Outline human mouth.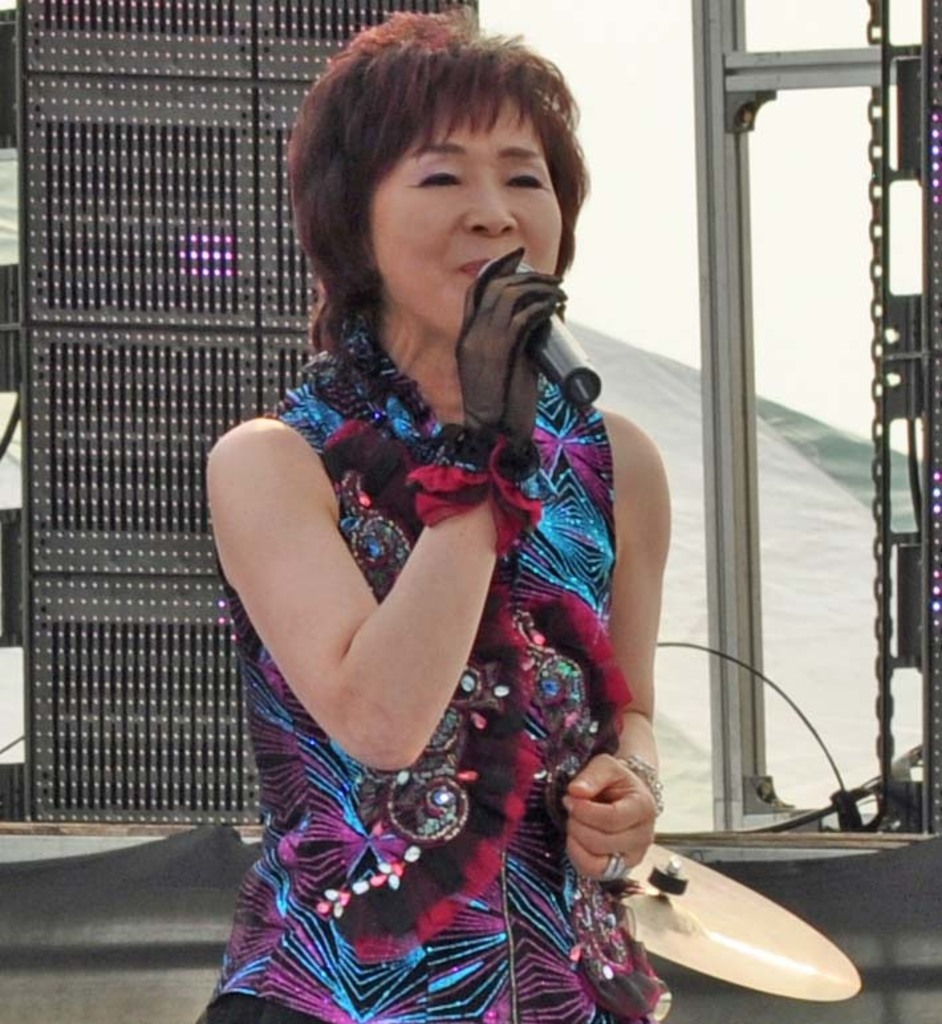
Outline: box=[460, 253, 487, 281].
